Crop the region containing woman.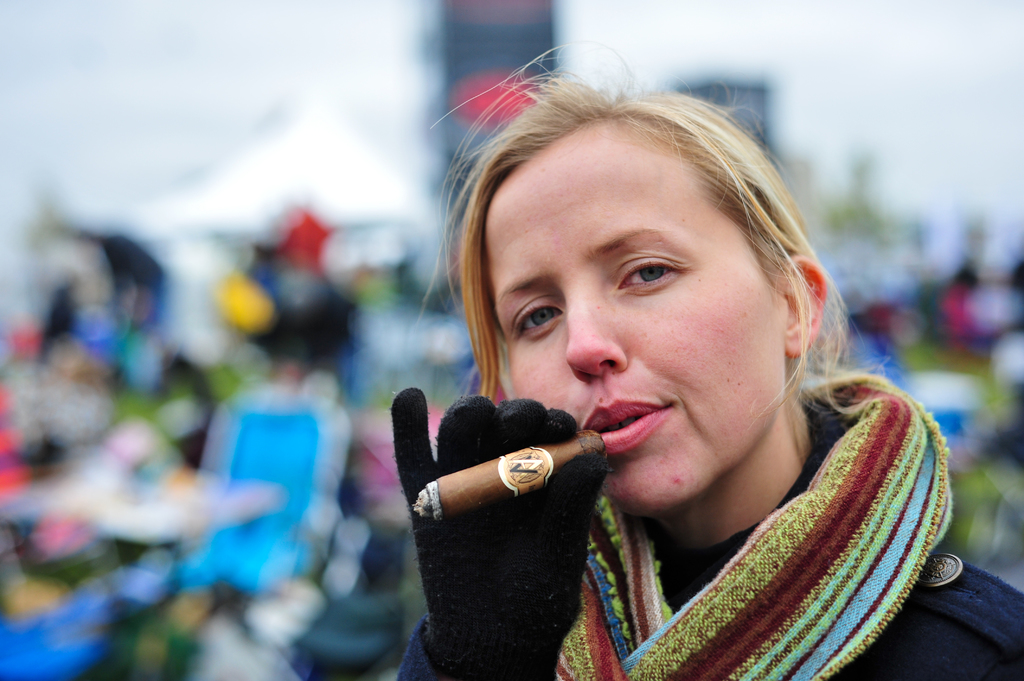
Crop region: {"x1": 362, "y1": 84, "x2": 949, "y2": 678}.
